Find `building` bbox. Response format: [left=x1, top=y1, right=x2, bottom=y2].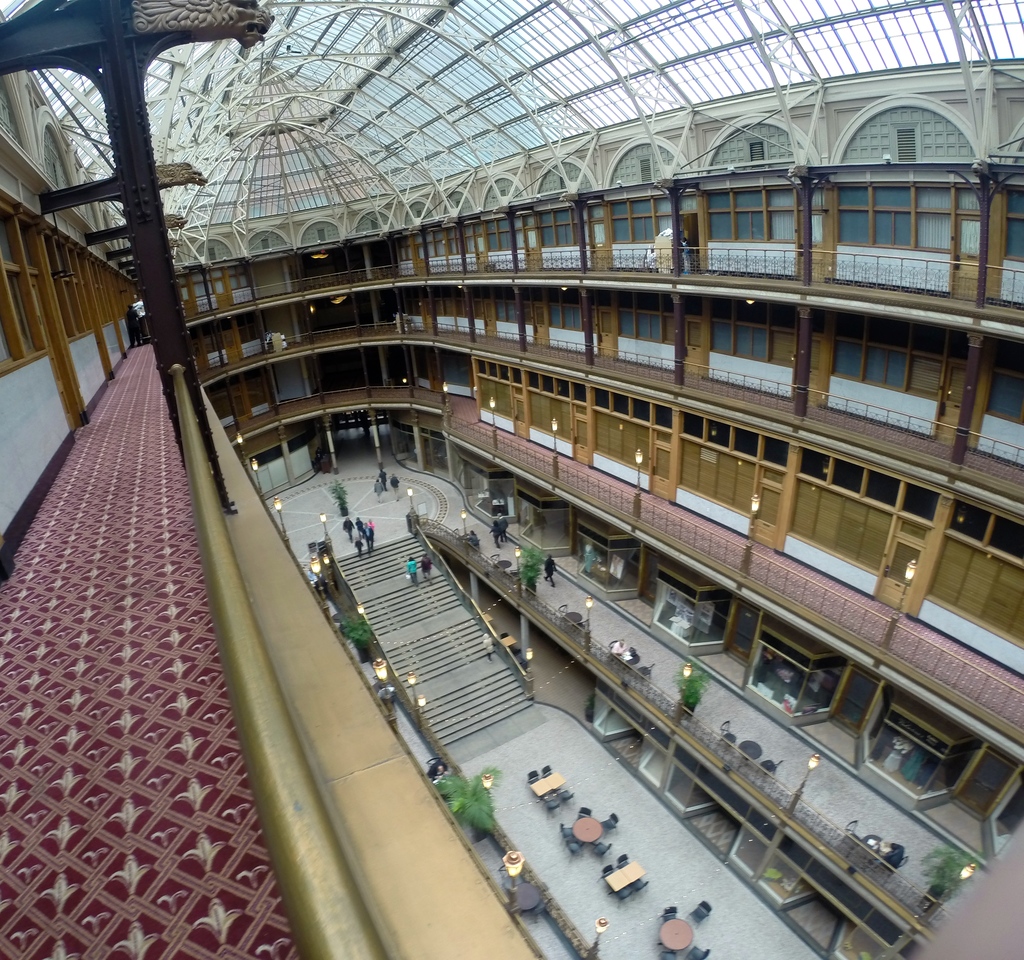
[left=0, top=0, right=1023, bottom=959].
